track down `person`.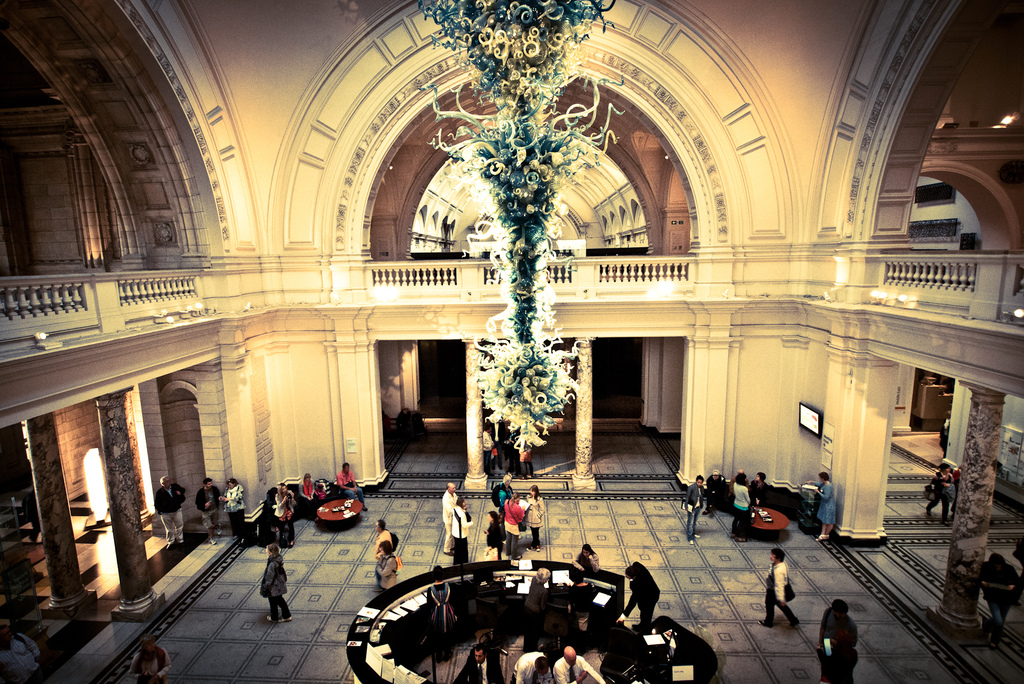
Tracked to 506 491 527 558.
